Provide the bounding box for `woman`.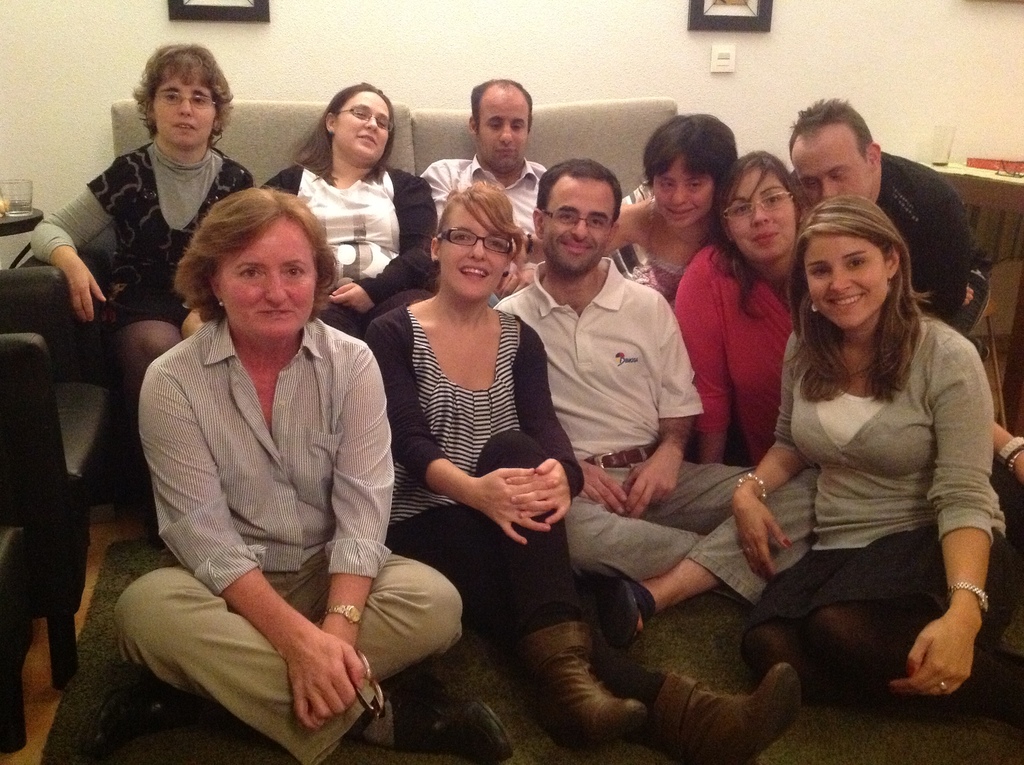
<bbox>678, 133, 867, 515</bbox>.
